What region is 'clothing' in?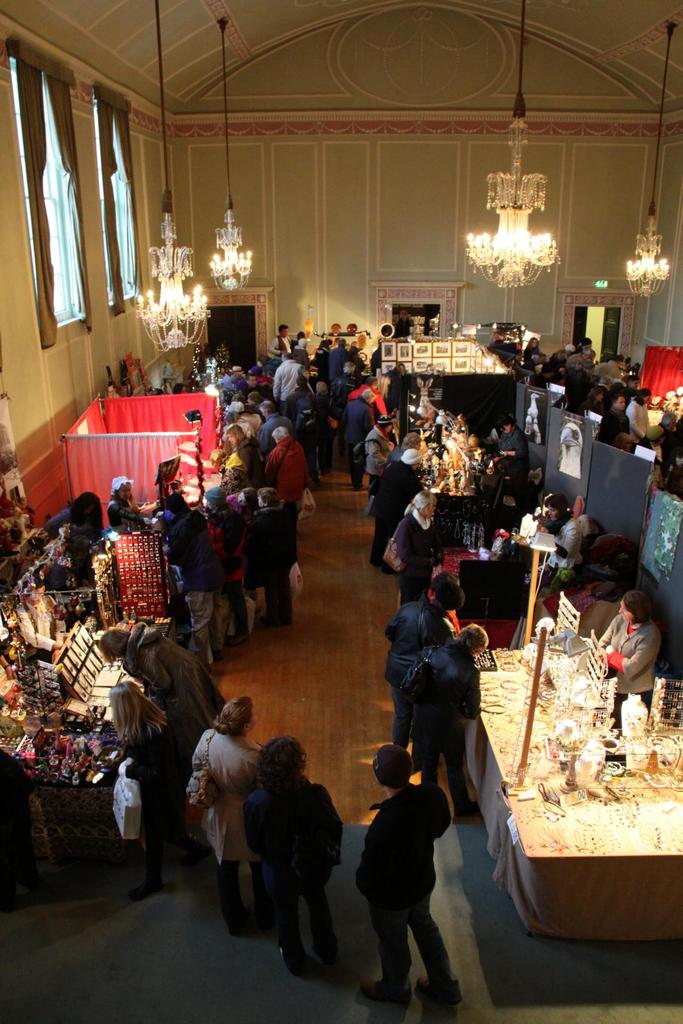
locate(486, 428, 536, 481).
